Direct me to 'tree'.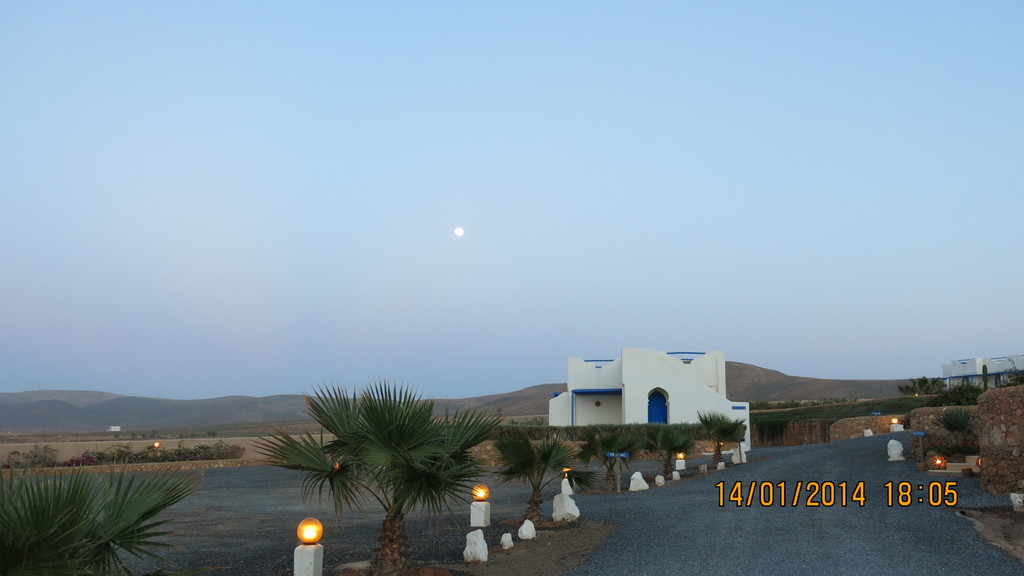
Direction: rect(662, 423, 694, 477).
